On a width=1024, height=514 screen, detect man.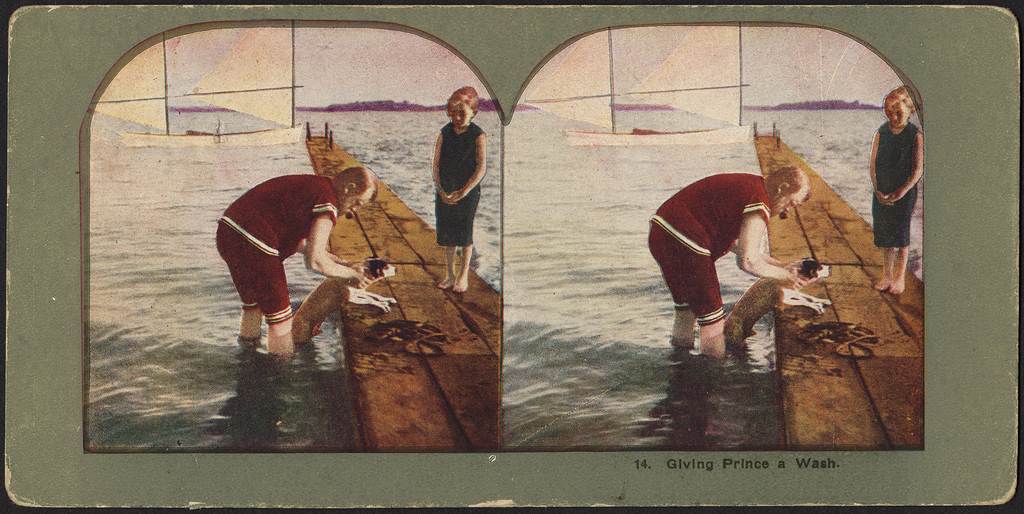
(left=195, top=138, right=372, bottom=370).
